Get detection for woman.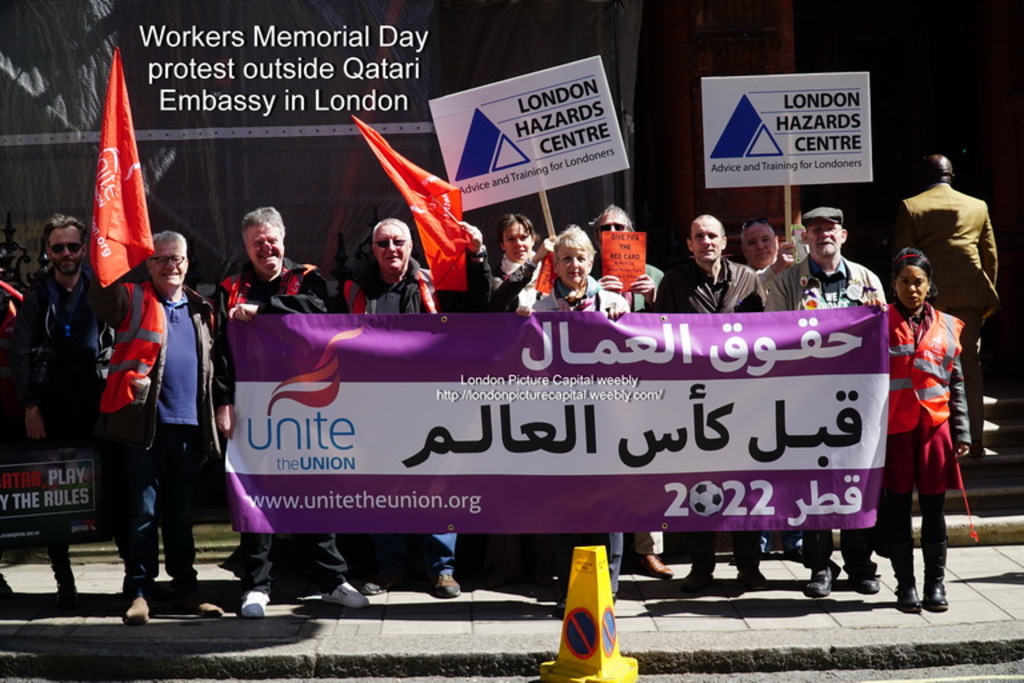
Detection: bbox=(492, 212, 543, 311).
